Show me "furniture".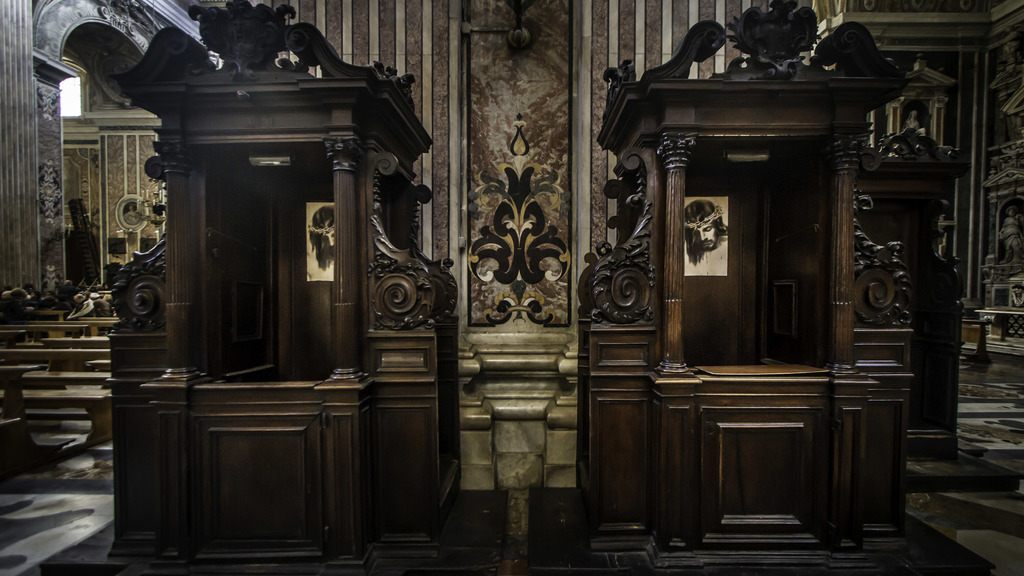
"furniture" is here: bbox=[573, 0, 963, 575].
